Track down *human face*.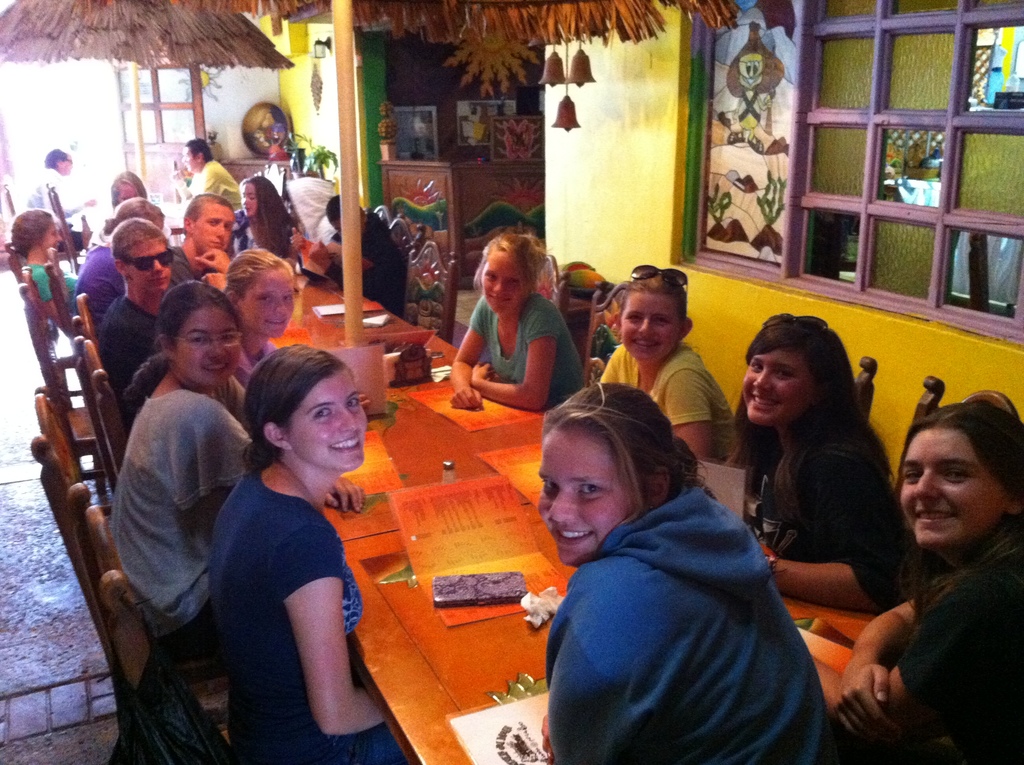
Tracked to [x1=240, y1=265, x2=294, y2=337].
